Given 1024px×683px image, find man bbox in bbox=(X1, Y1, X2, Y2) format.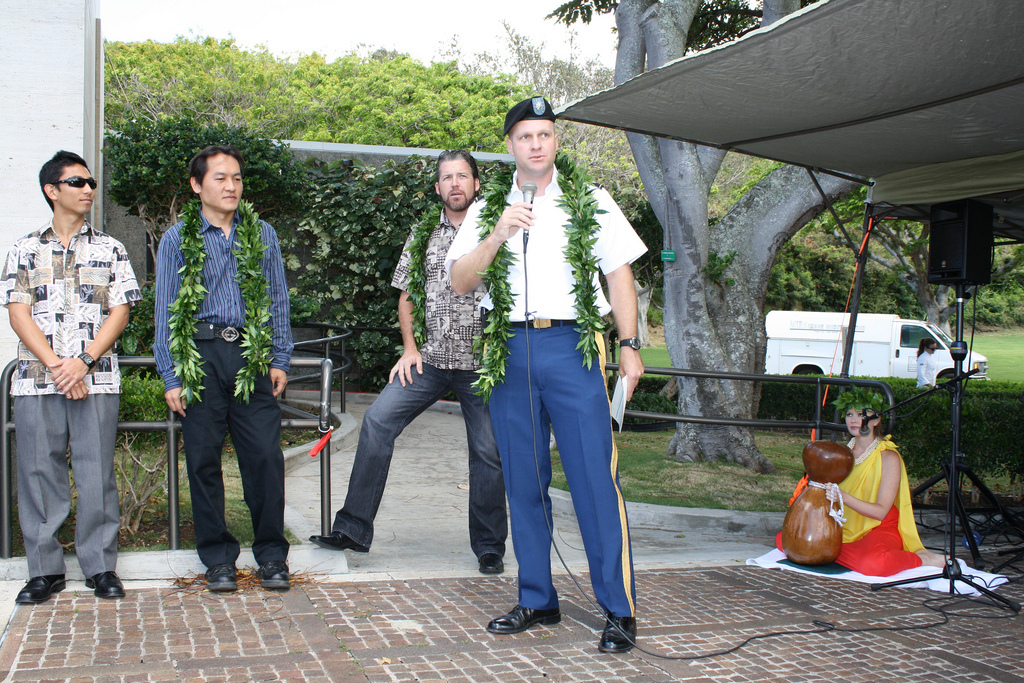
bbox=(0, 150, 142, 599).
